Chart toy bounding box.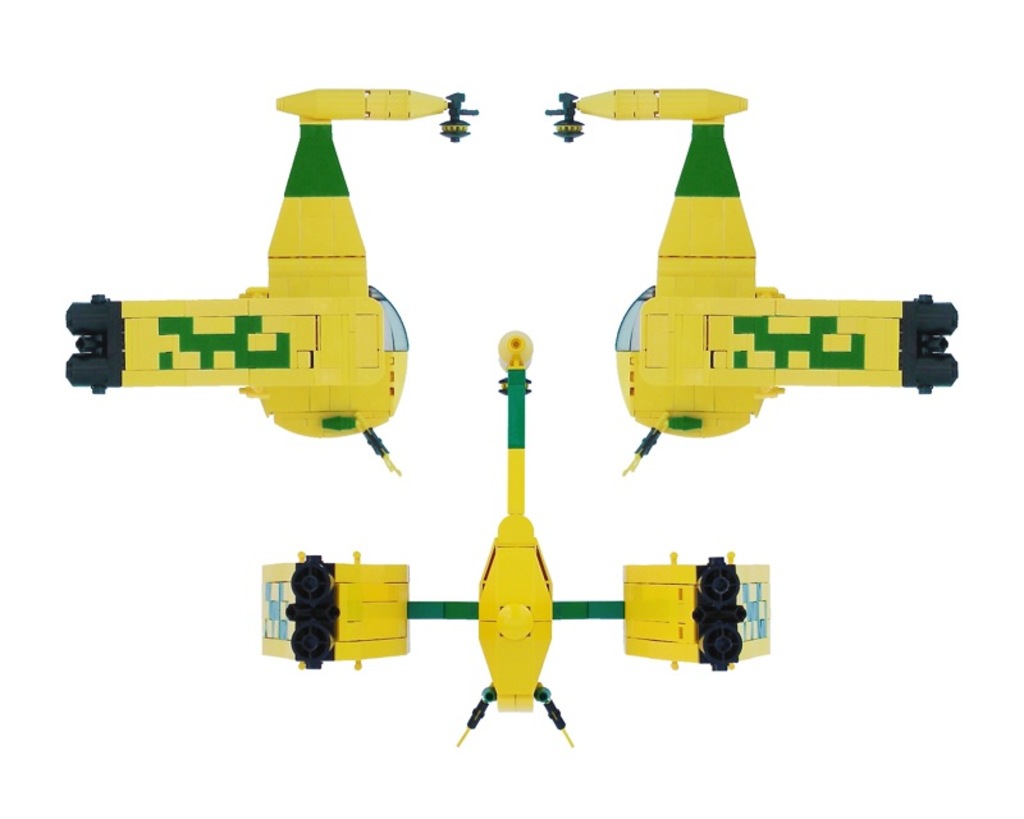
Charted: 63:87:480:480.
